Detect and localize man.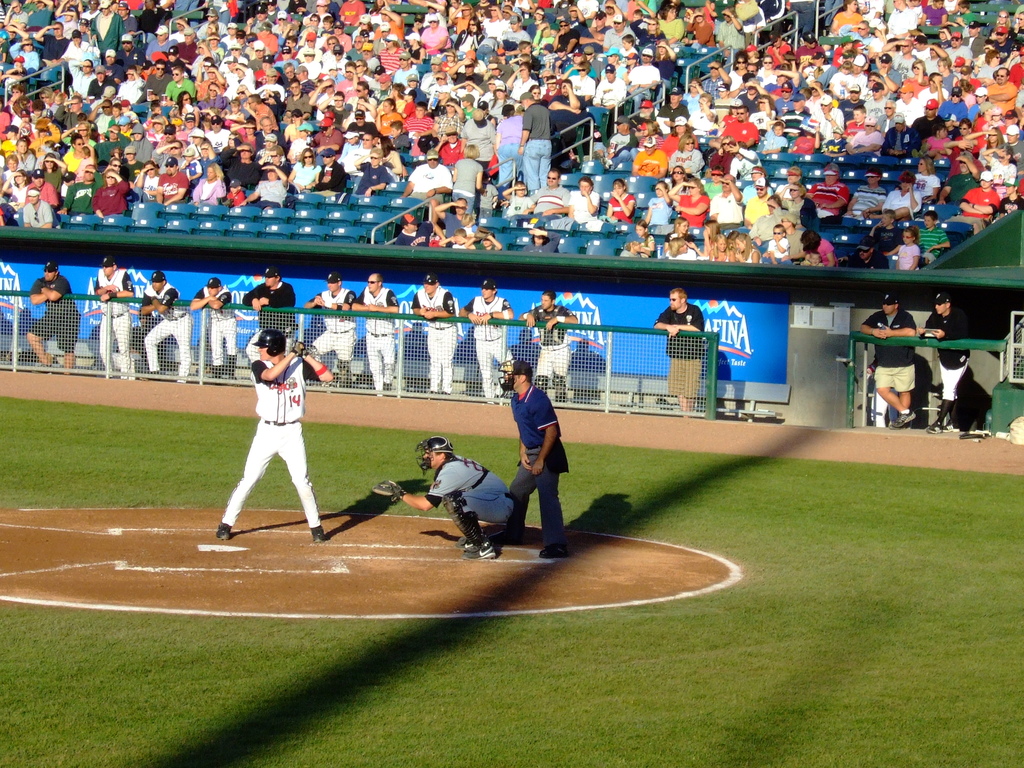
Localized at pyautogui.locateOnScreen(893, 83, 916, 124).
